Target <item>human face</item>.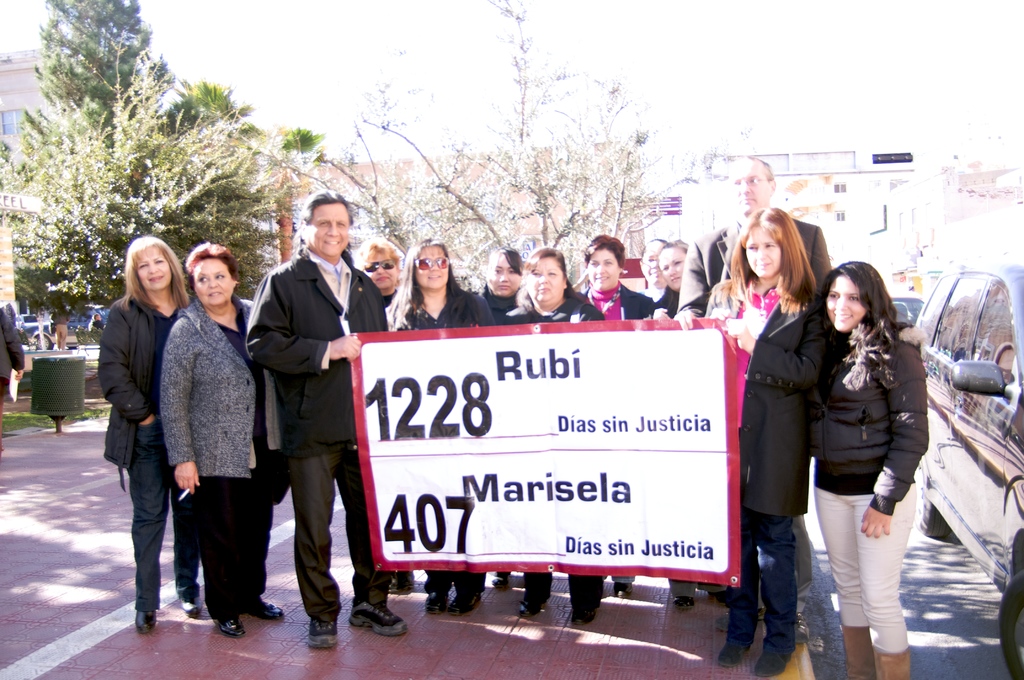
Target region: crop(658, 254, 681, 284).
